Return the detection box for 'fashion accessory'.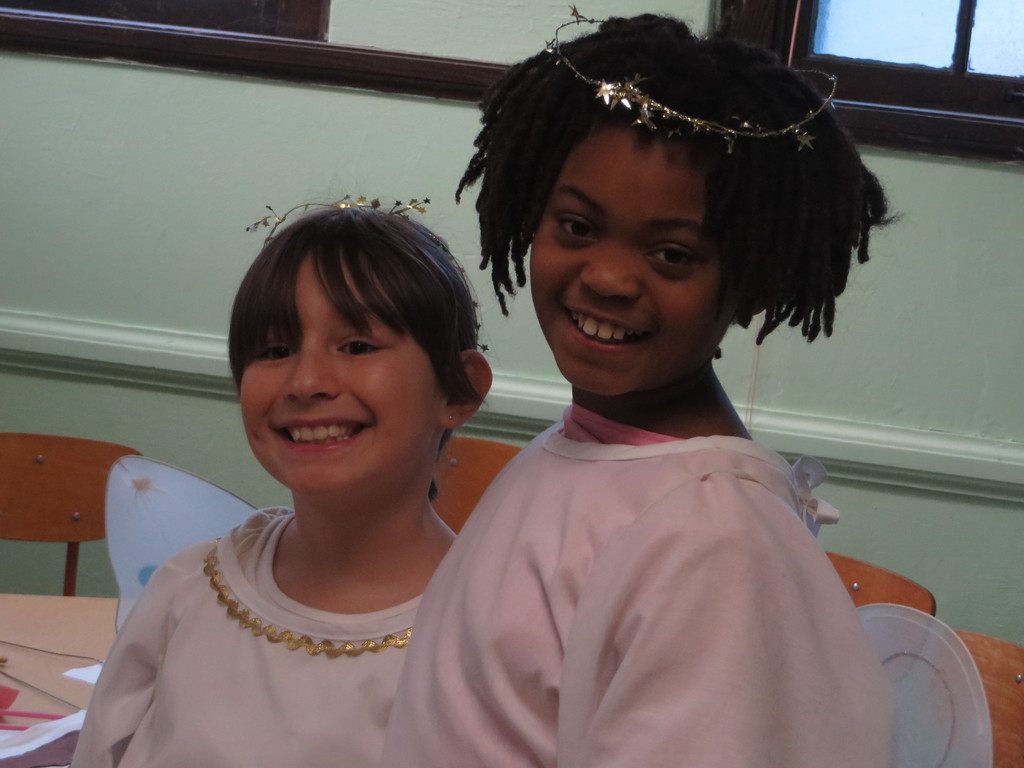
region(448, 413, 457, 426).
